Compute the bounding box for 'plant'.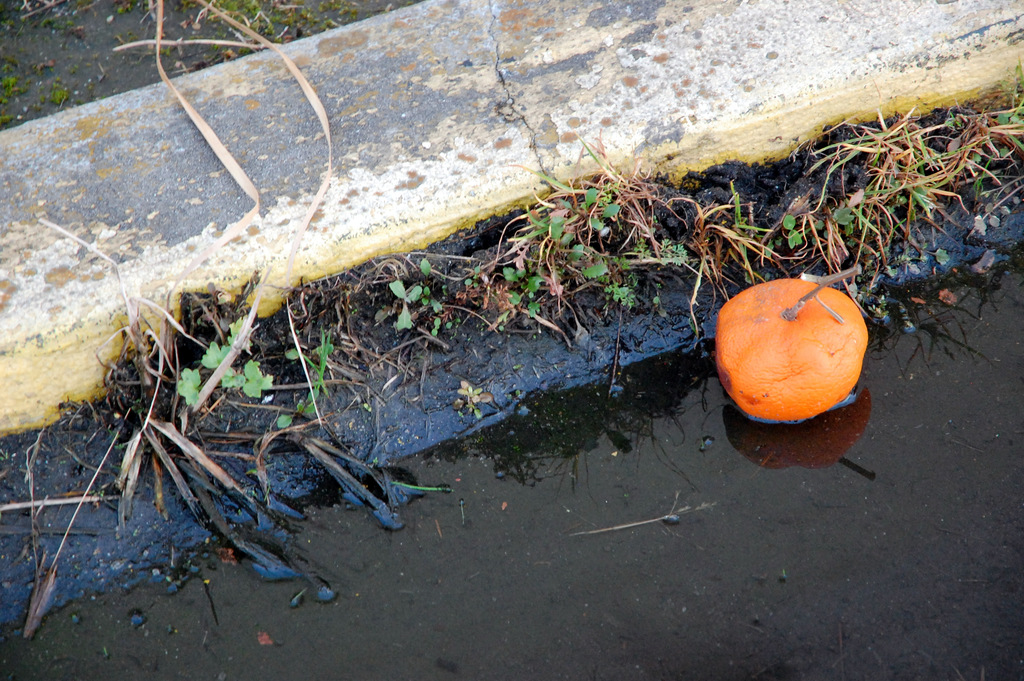
bbox(229, 315, 252, 354).
